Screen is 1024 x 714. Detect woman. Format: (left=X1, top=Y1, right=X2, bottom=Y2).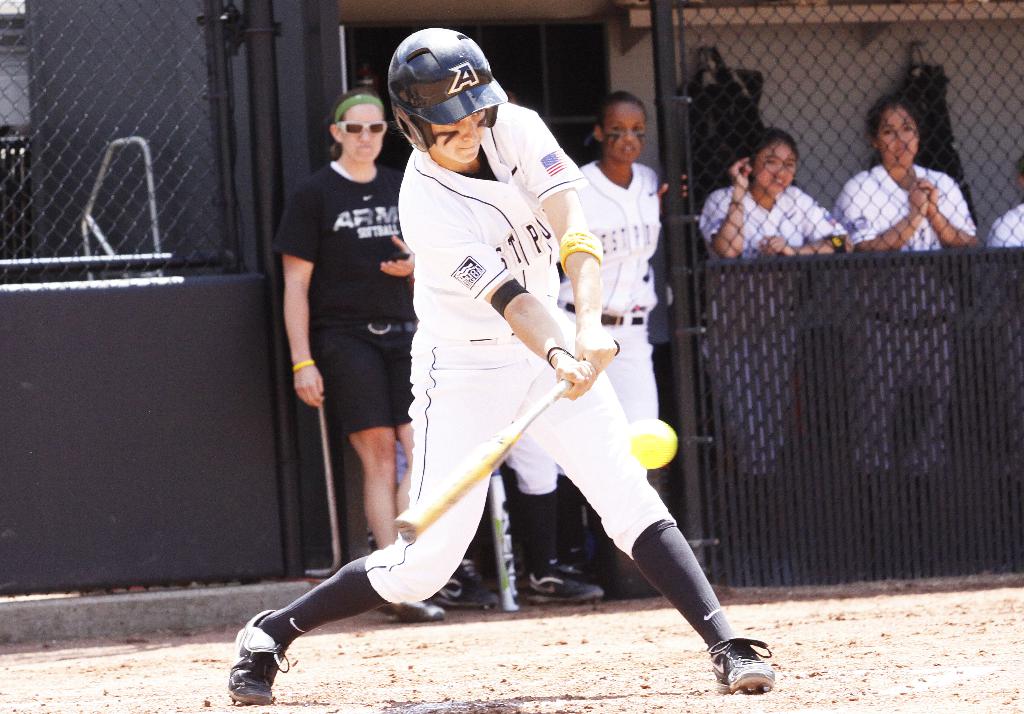
(left=691, top=126, right=846, bottom=538).
